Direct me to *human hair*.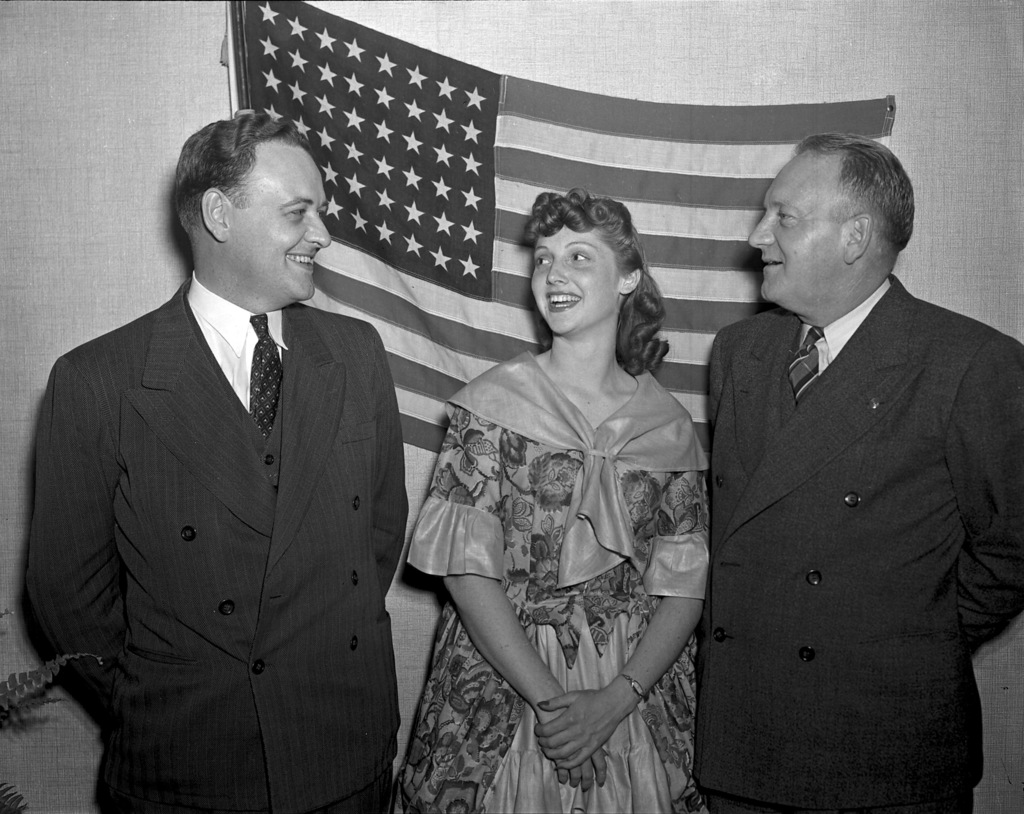
Direction: (793, 131, 915, 276).
